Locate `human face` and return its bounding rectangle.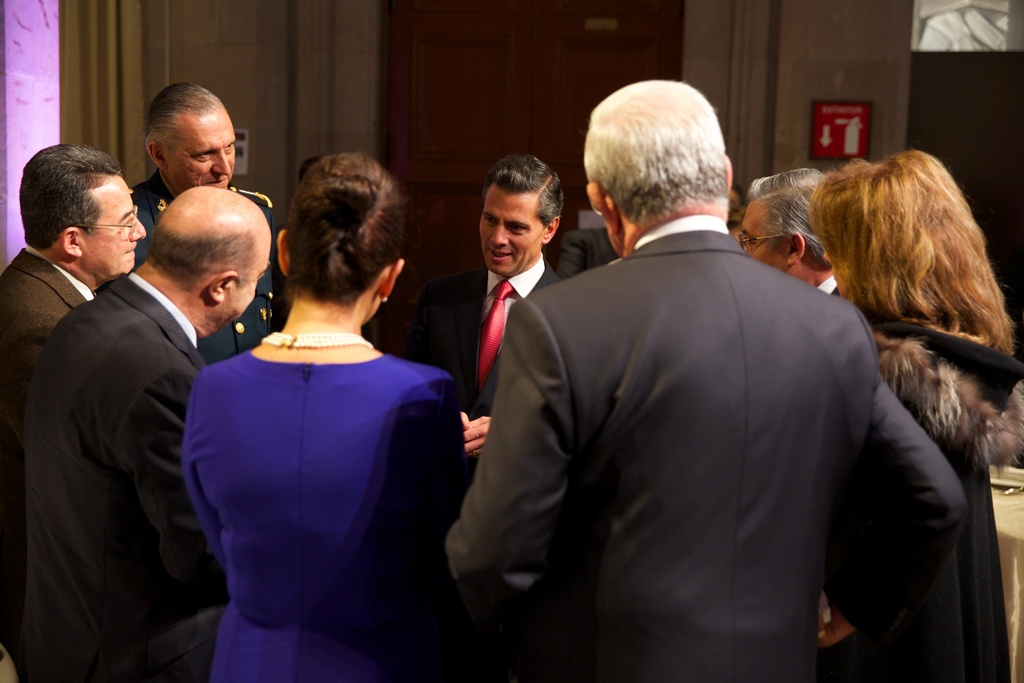
pyautogui.locateOnScreen(81, 176, 146, 270).
